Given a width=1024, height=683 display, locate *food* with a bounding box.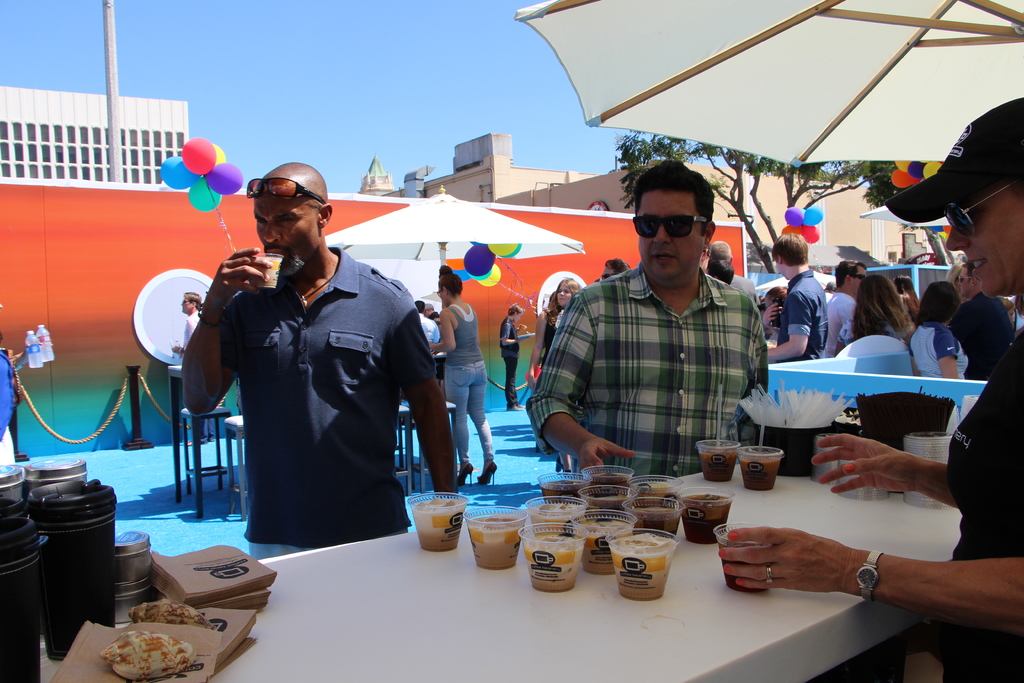
Located: left=698, top=450, right=740, bottom=461.
